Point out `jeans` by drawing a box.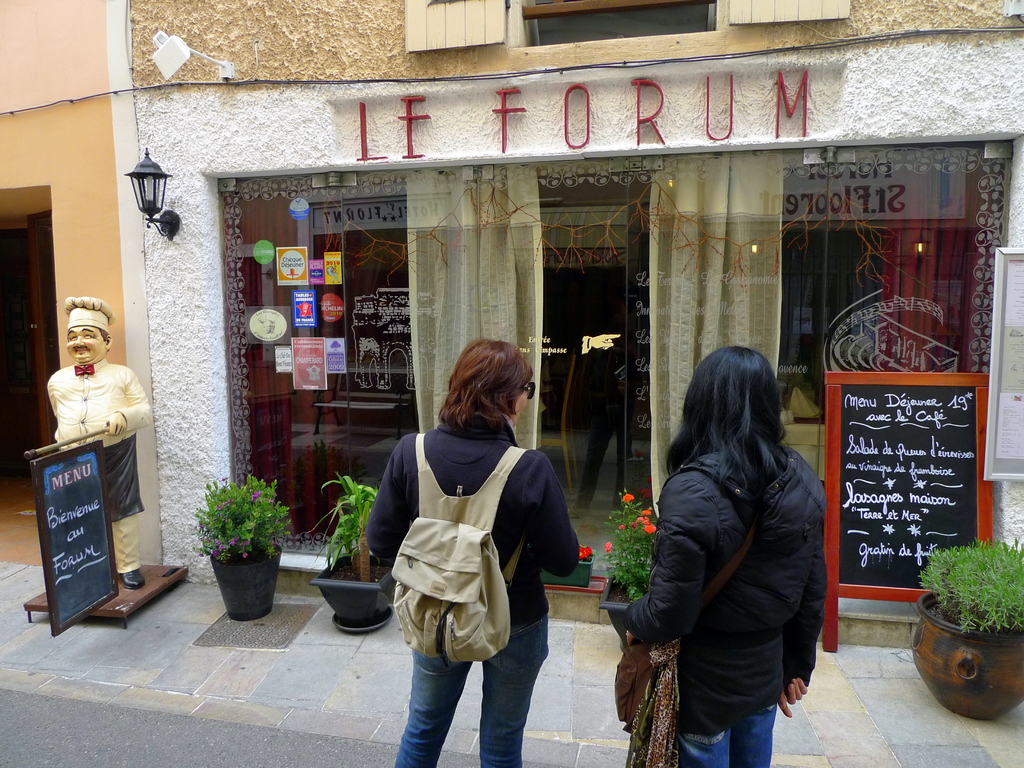
[left=673, top=703, right=777, bottom=761].
